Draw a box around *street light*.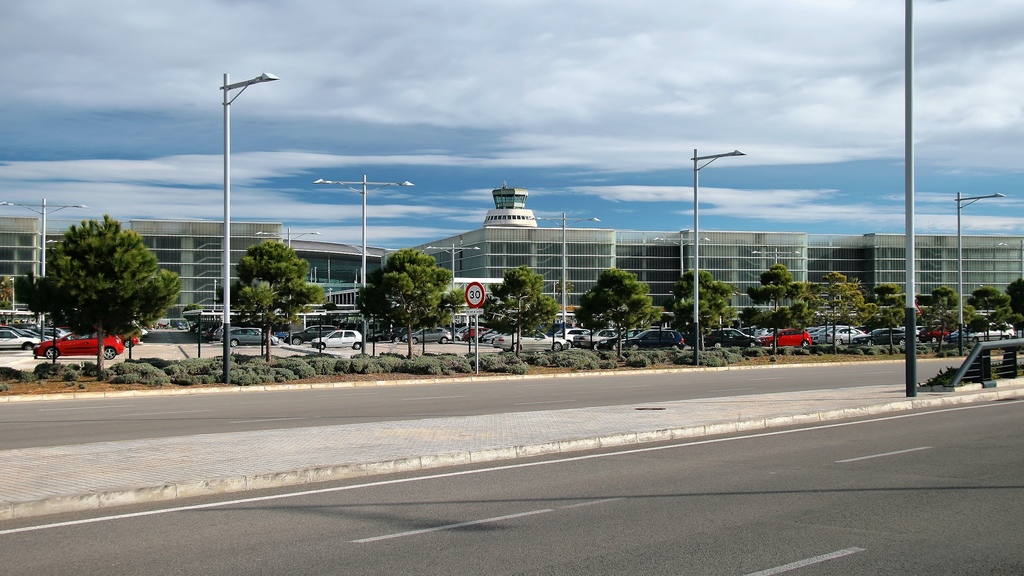
detection(753, 242, 799, 267).
